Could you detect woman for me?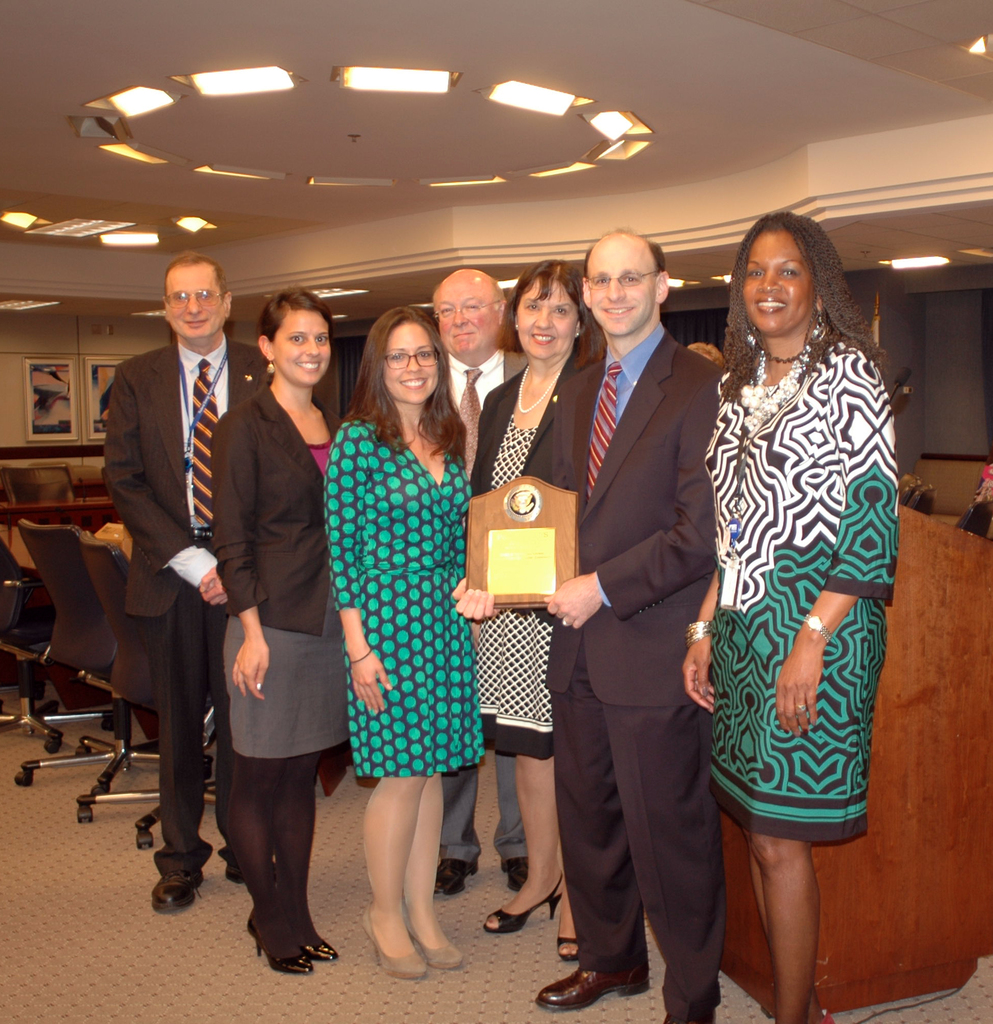
Detection result: l=683, t=173, r=911, b=1000.
